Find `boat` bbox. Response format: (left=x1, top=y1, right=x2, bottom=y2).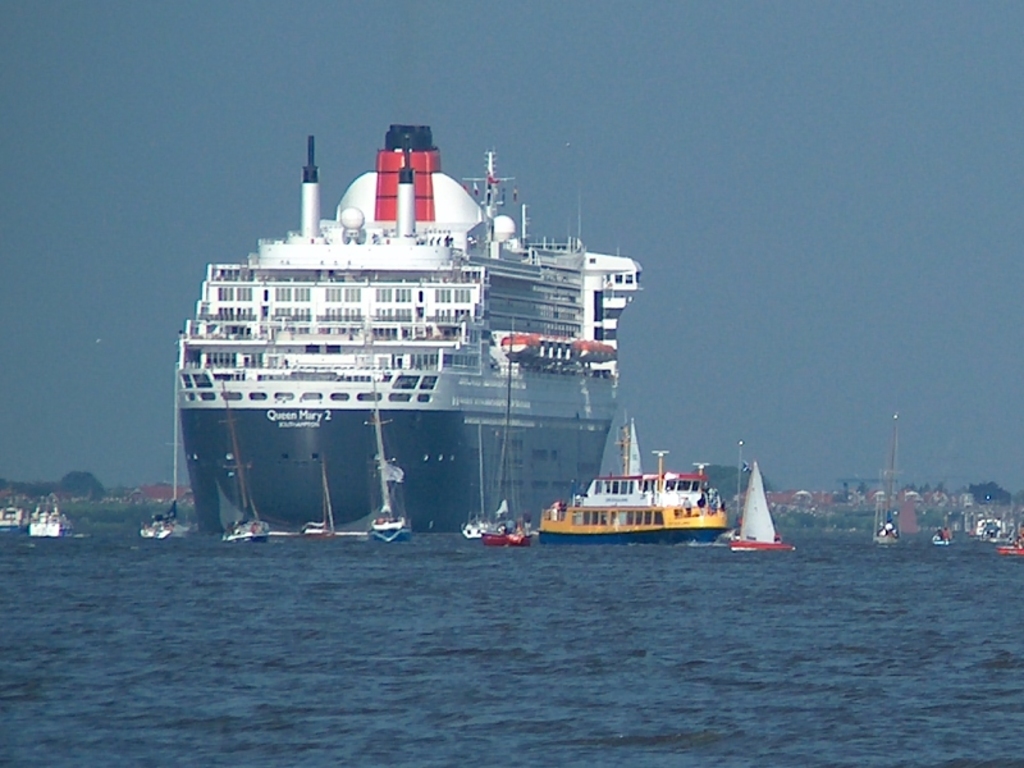
(left=457, top=428, right=495, bottom=544).
